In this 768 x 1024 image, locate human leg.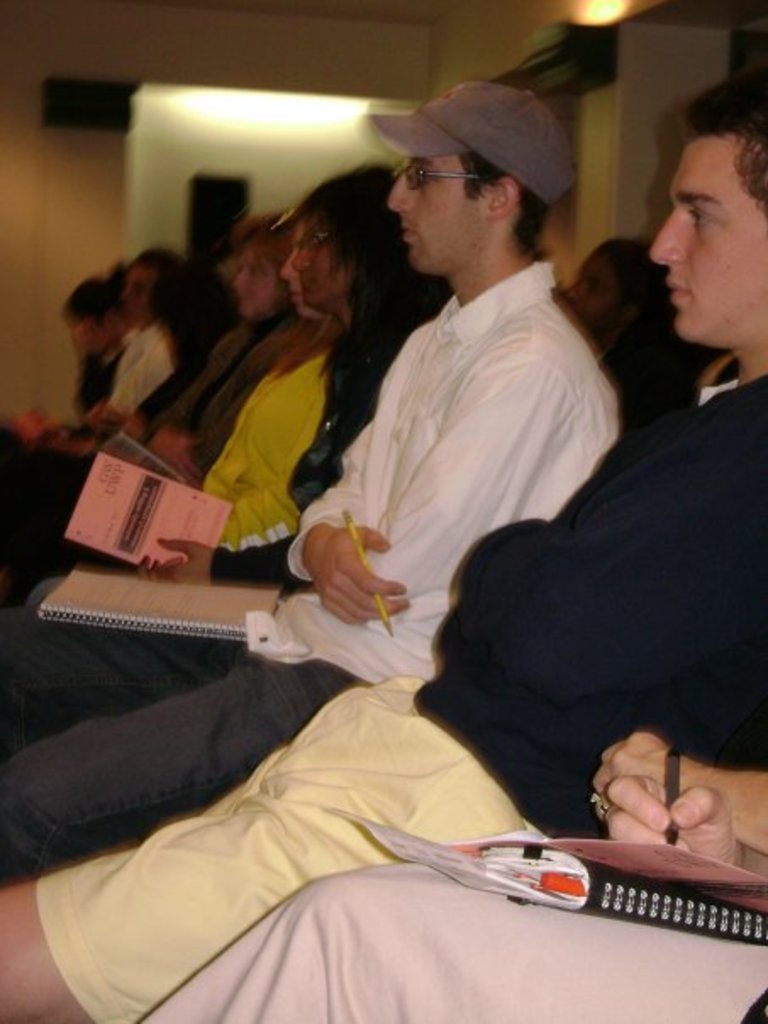
Bounding box: <region>2, 641, 342, 895</region>.
